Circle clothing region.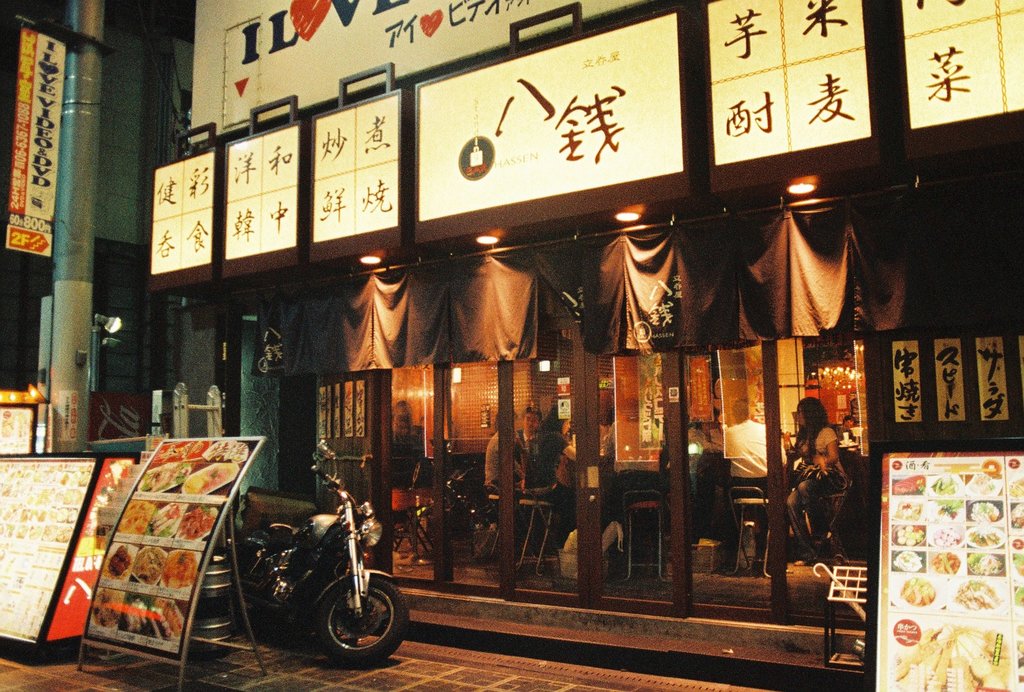
Region: select_region(479, 431, 525, 495).
